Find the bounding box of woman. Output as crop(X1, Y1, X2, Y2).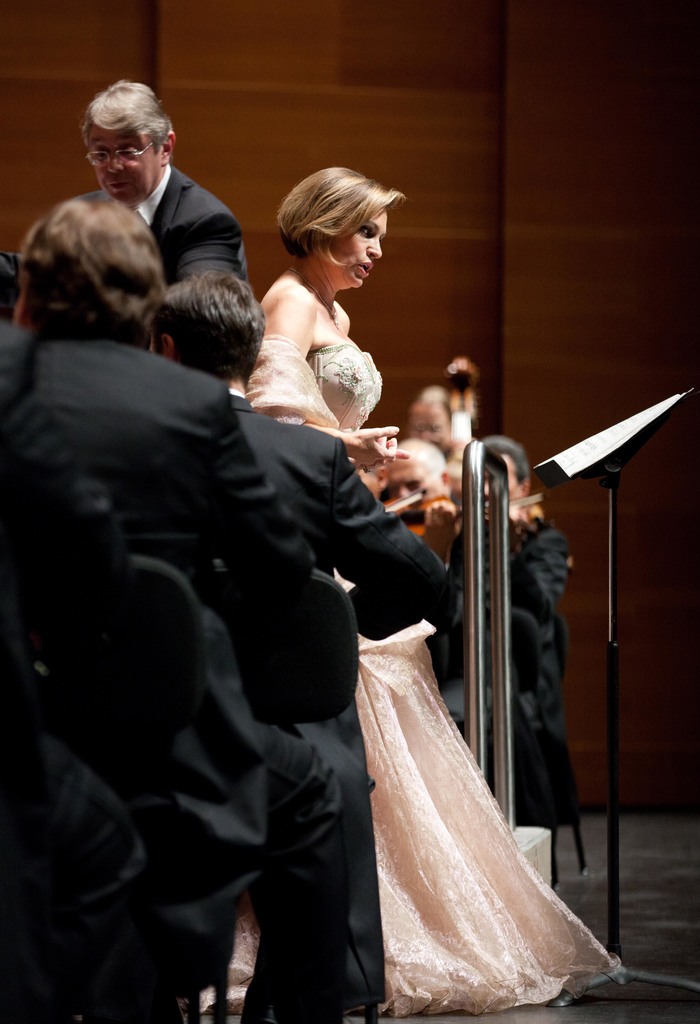
crop(251, 260, 587, 1000).
